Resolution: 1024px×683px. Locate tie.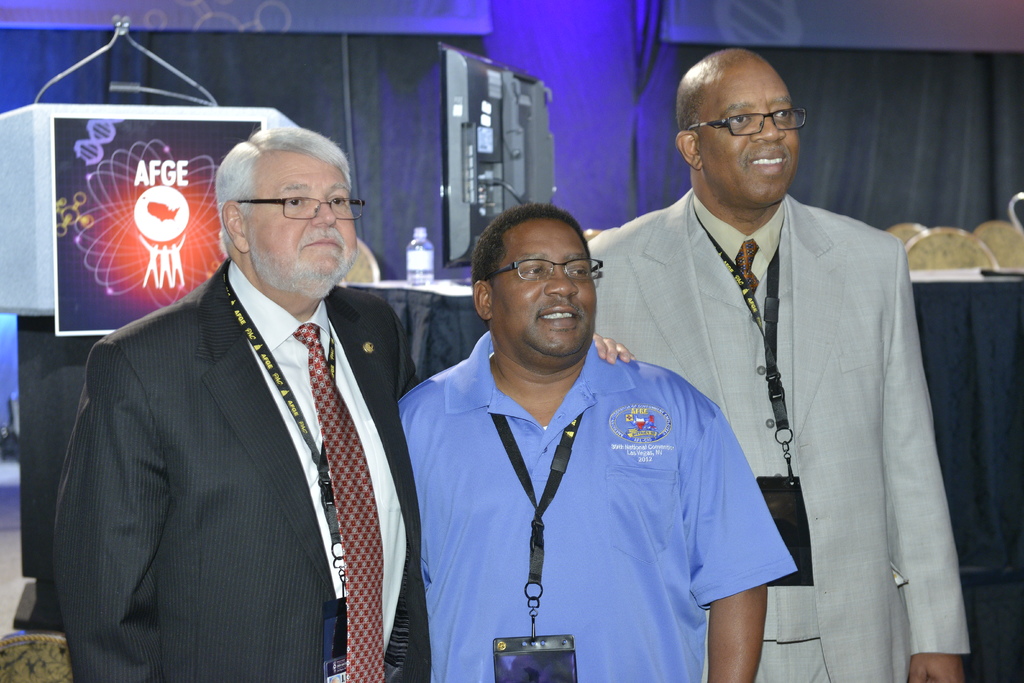
730/239/758/298.
